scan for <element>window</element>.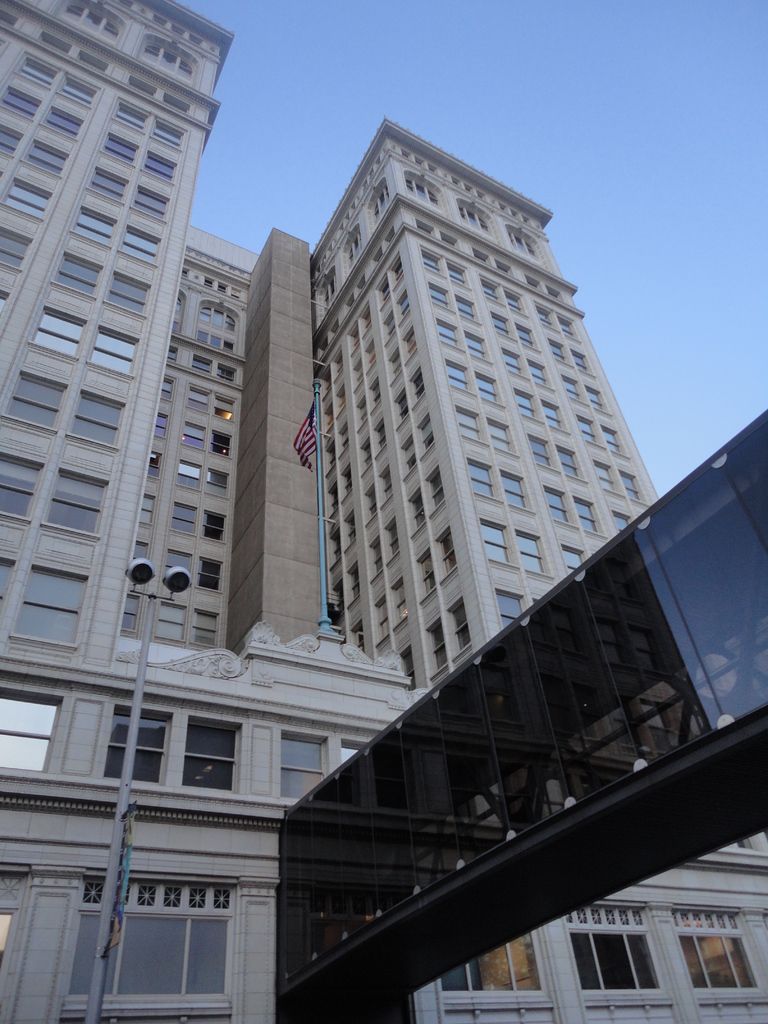
Scan result: 158 602 190 639.
